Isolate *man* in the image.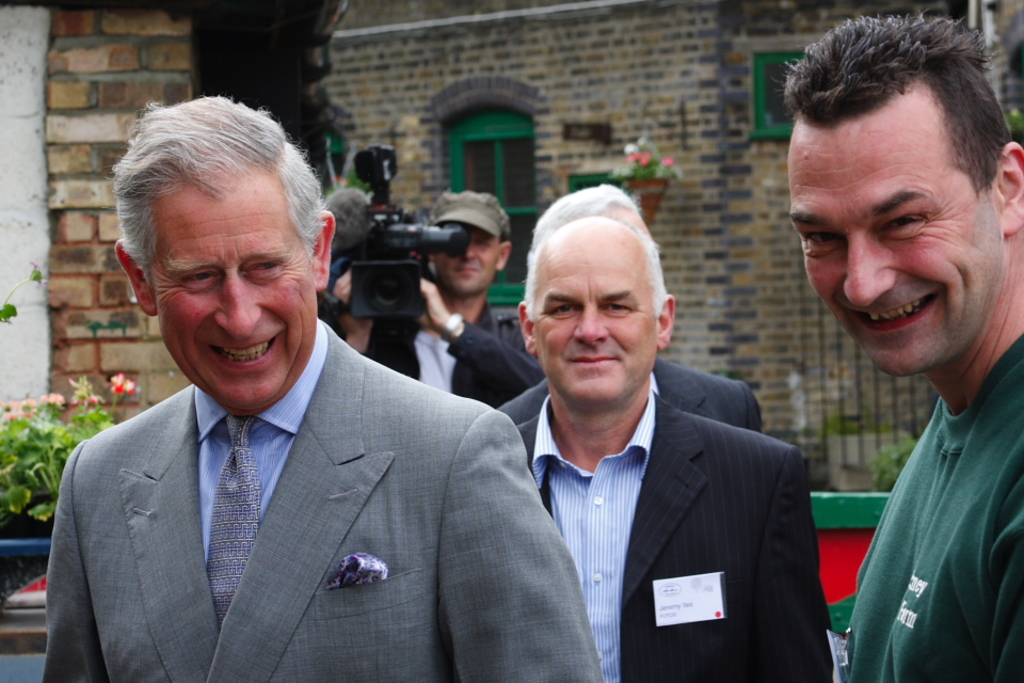
Isolated region: select_region(770, 11, 1023, 682).
